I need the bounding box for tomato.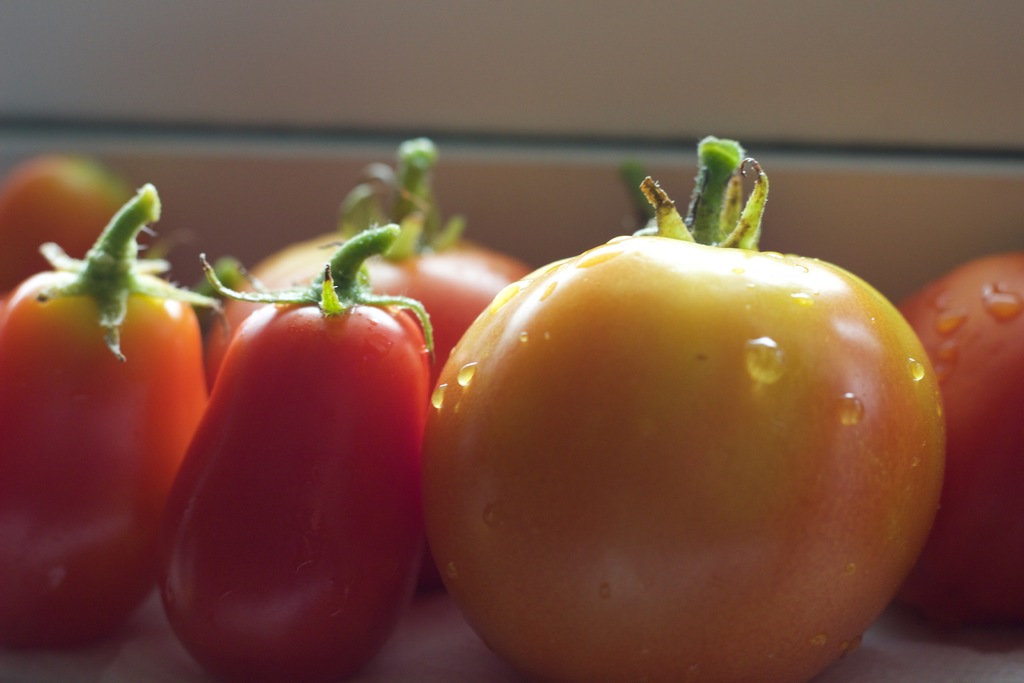
Here it is: box(392, 170, 964, 682).
